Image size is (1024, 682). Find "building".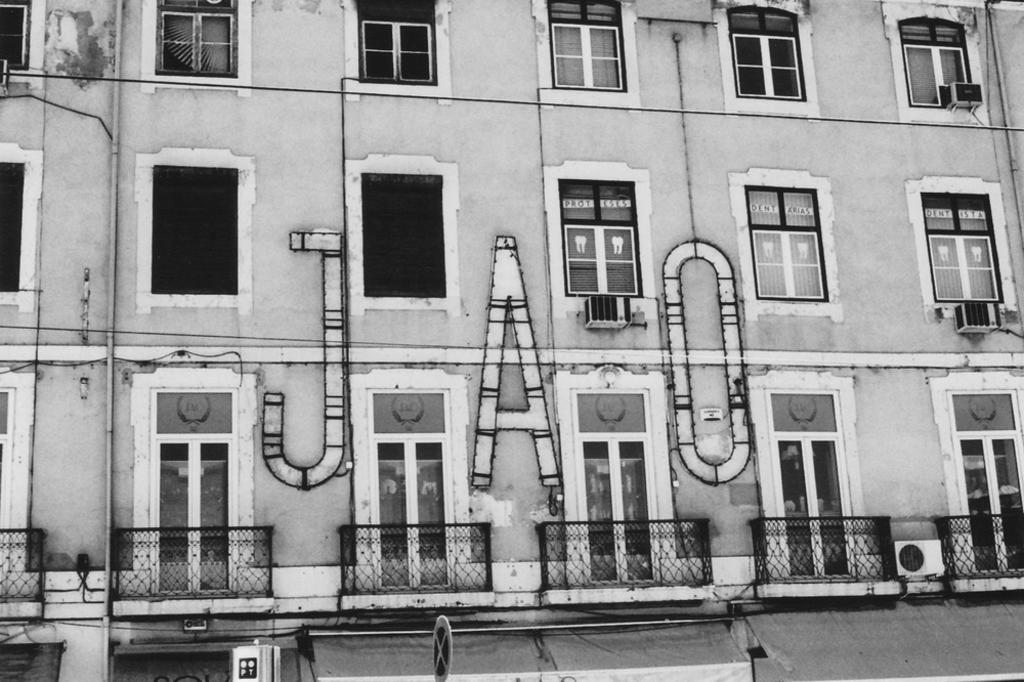
3, 0, 1023, 681.
